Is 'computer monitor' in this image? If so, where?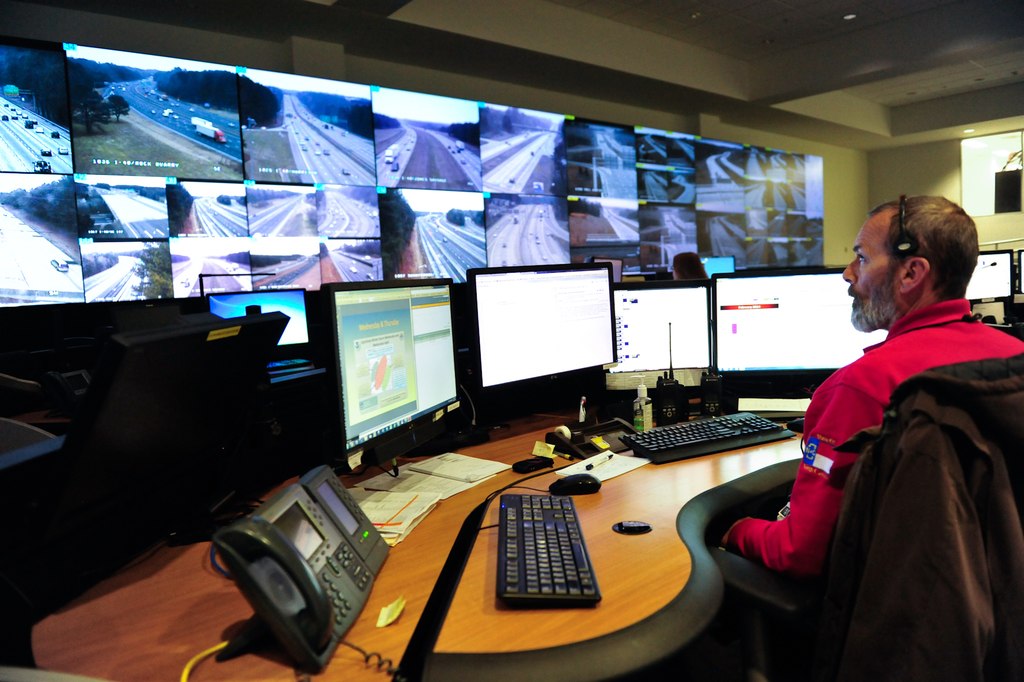
Yes, at 598:283:714:393.
